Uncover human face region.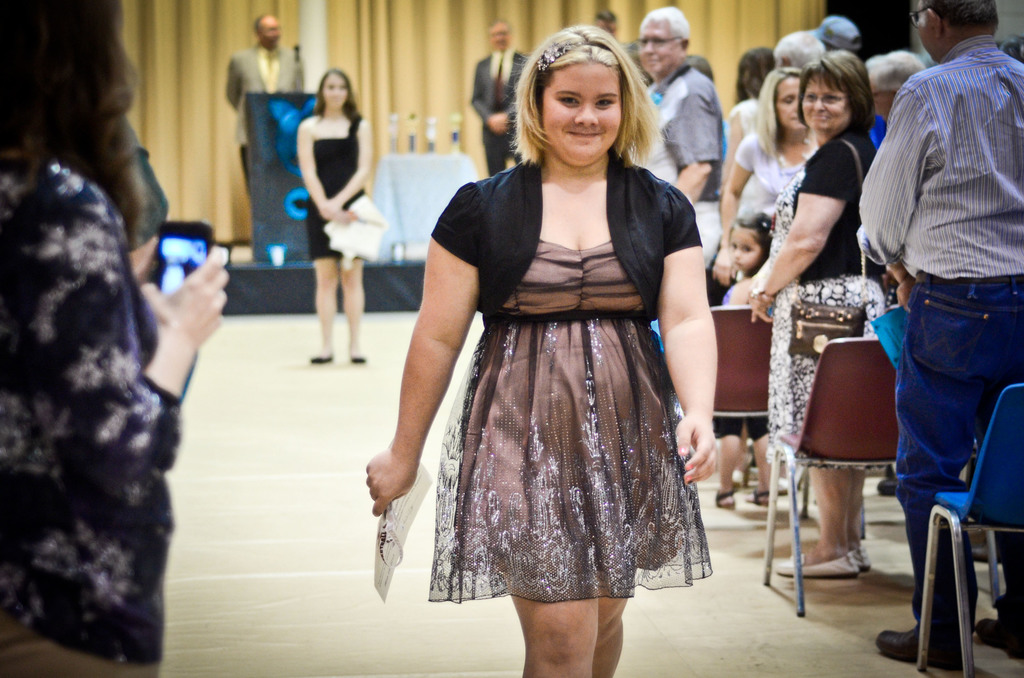
Uncovered: BBox(319, 79, 348, 107).
